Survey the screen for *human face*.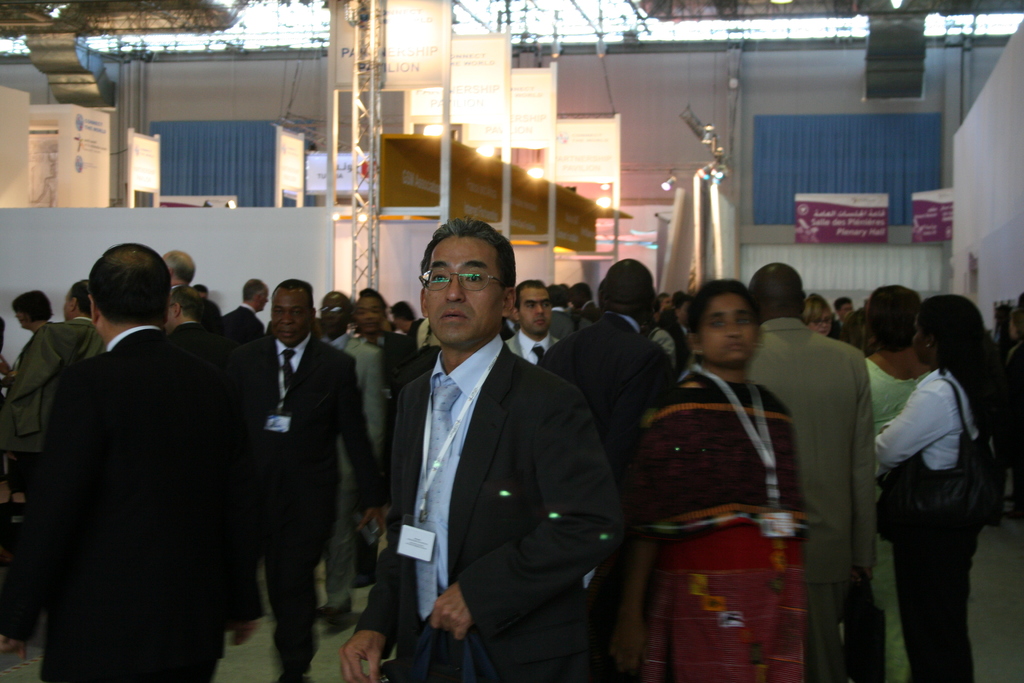
Survey found: (x1=320, y1=298, x2=346, y2=337).
